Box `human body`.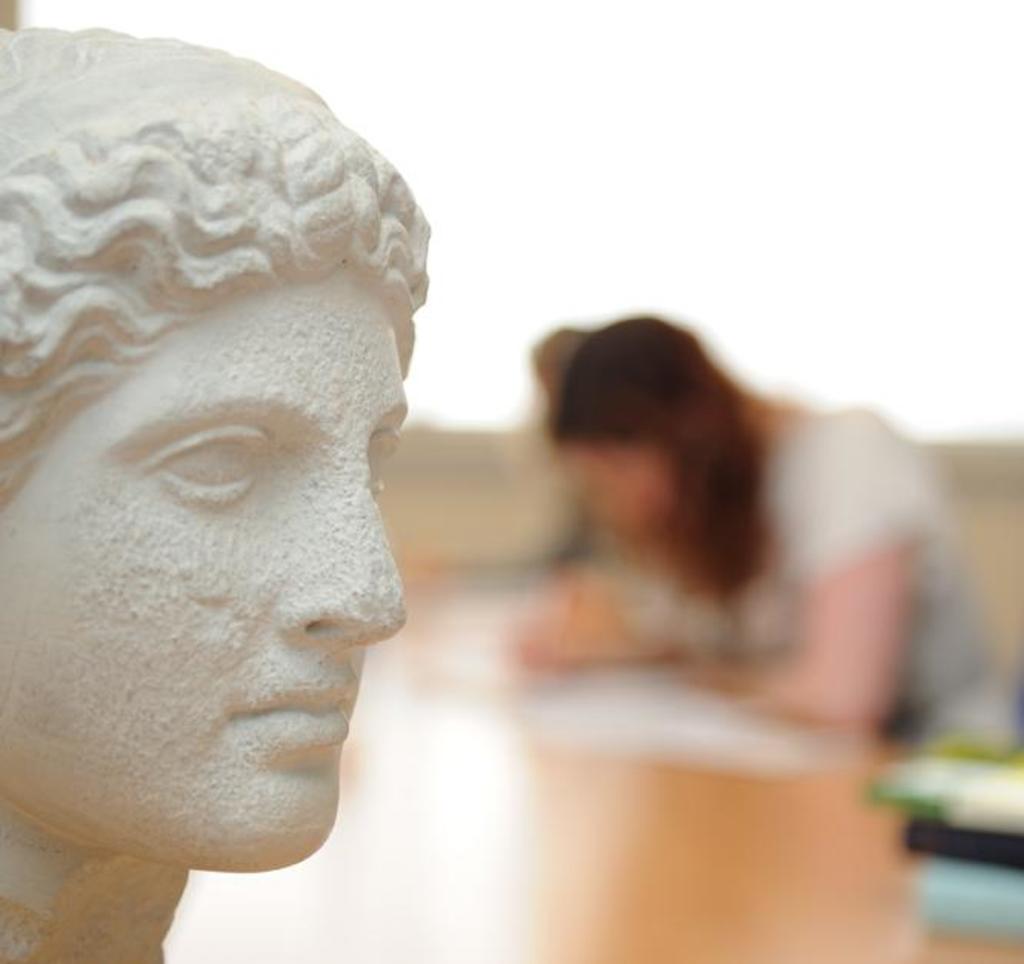
BBox(507, 314, 1019, 749).
